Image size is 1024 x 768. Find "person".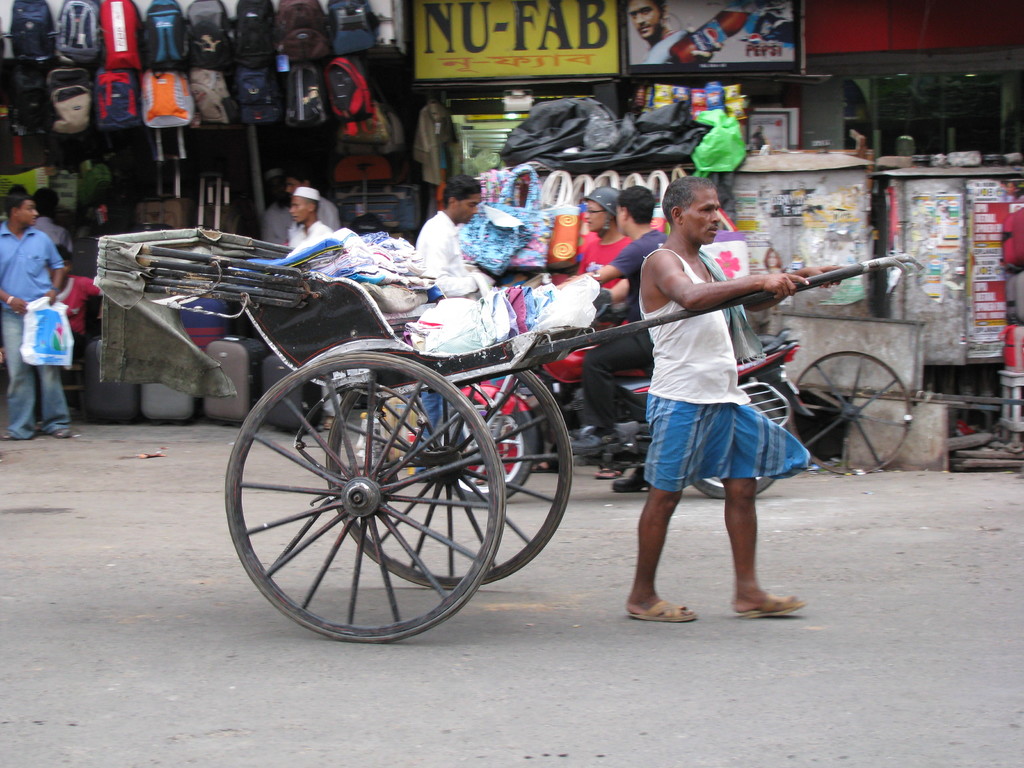
bbox(412, 173, 498, 490).
